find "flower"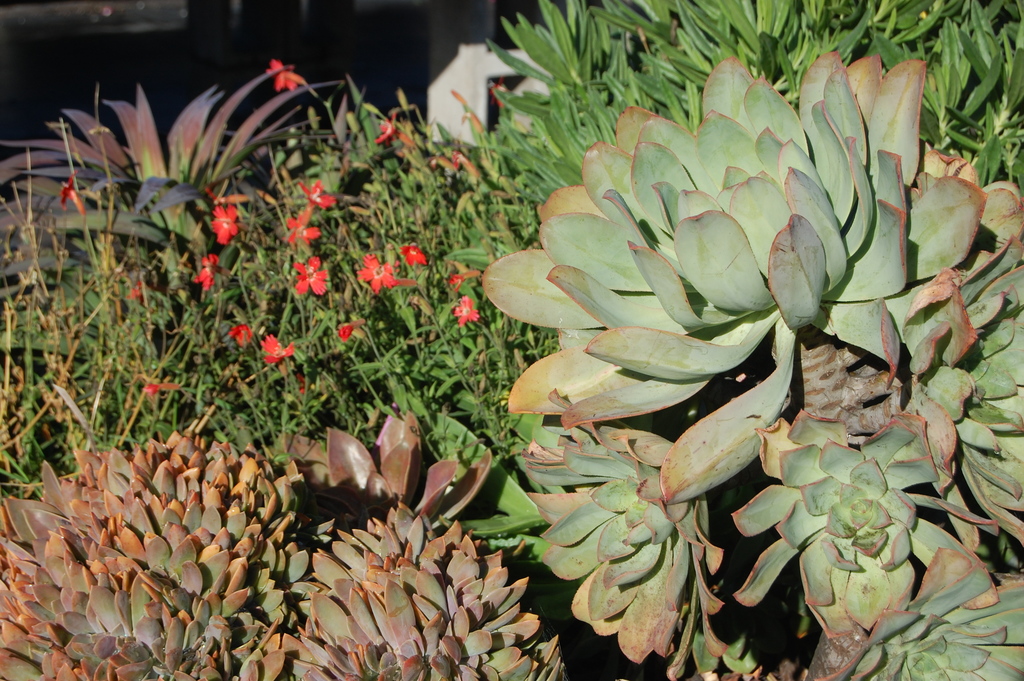
Rect(379, 117, 400, 140)
